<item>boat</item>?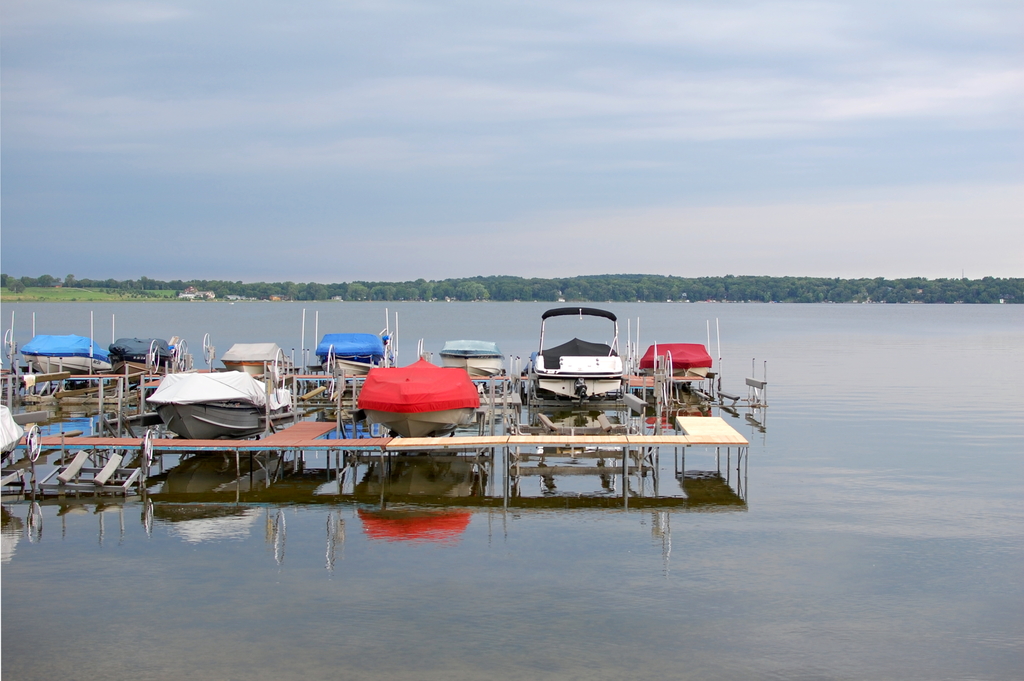
<region>516, 300, 635, 410</region>
